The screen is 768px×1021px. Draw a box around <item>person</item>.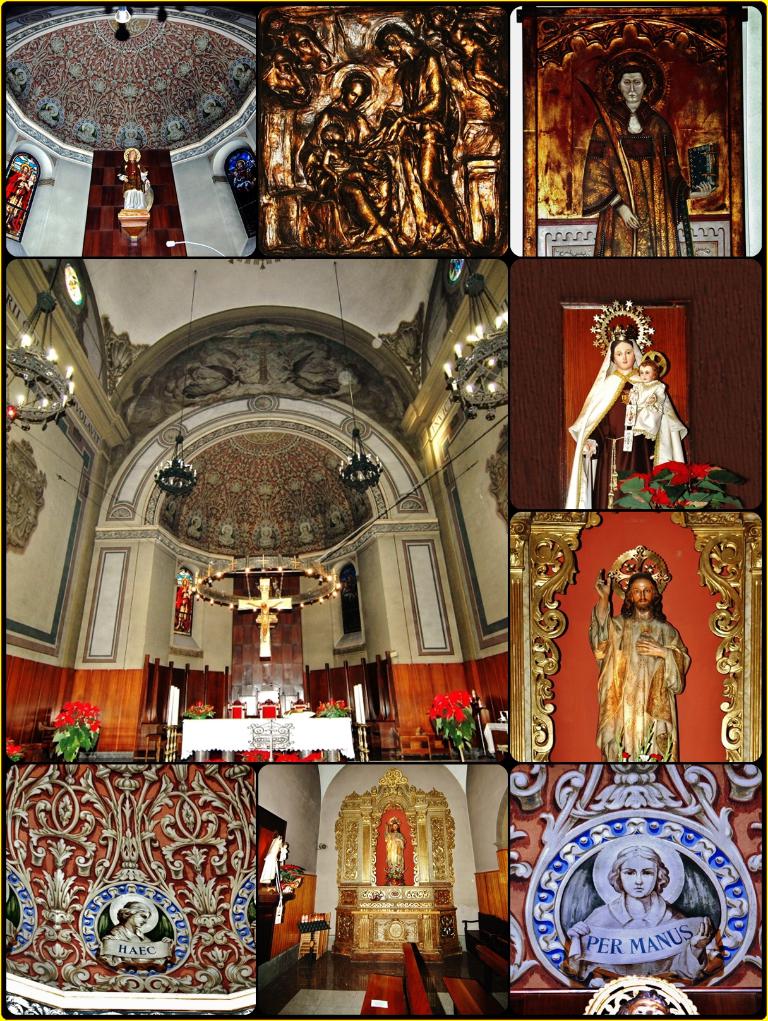
580/340/685/507.
